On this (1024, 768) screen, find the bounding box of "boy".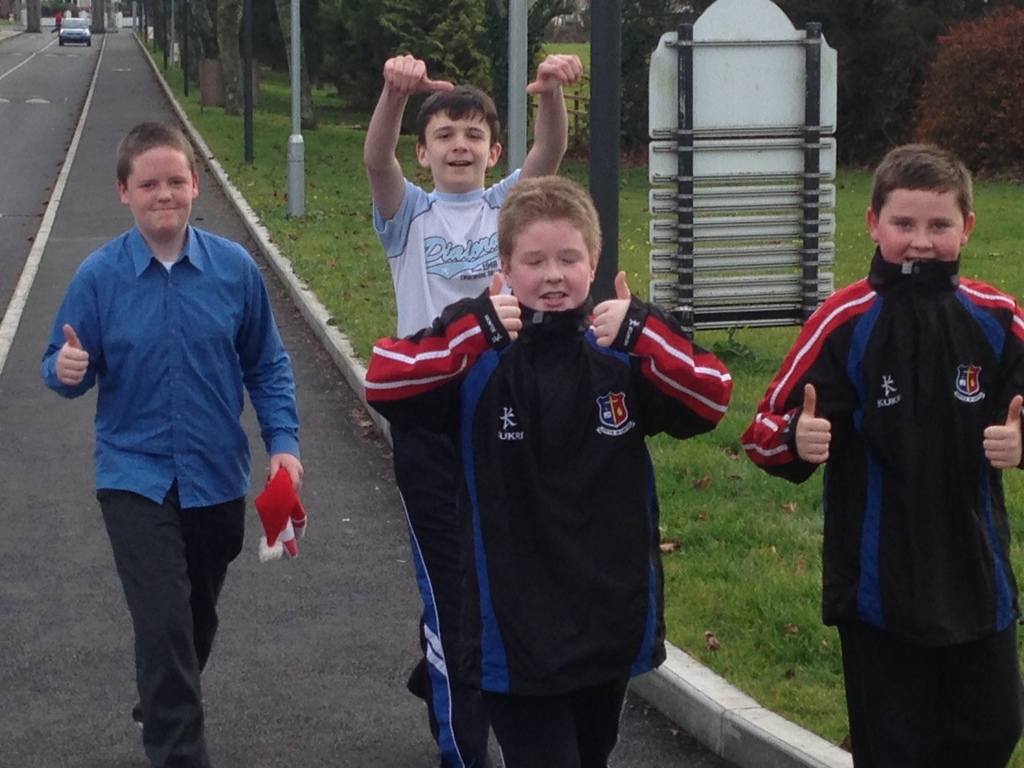
Bounding box: 364, 177, 732, 767.
